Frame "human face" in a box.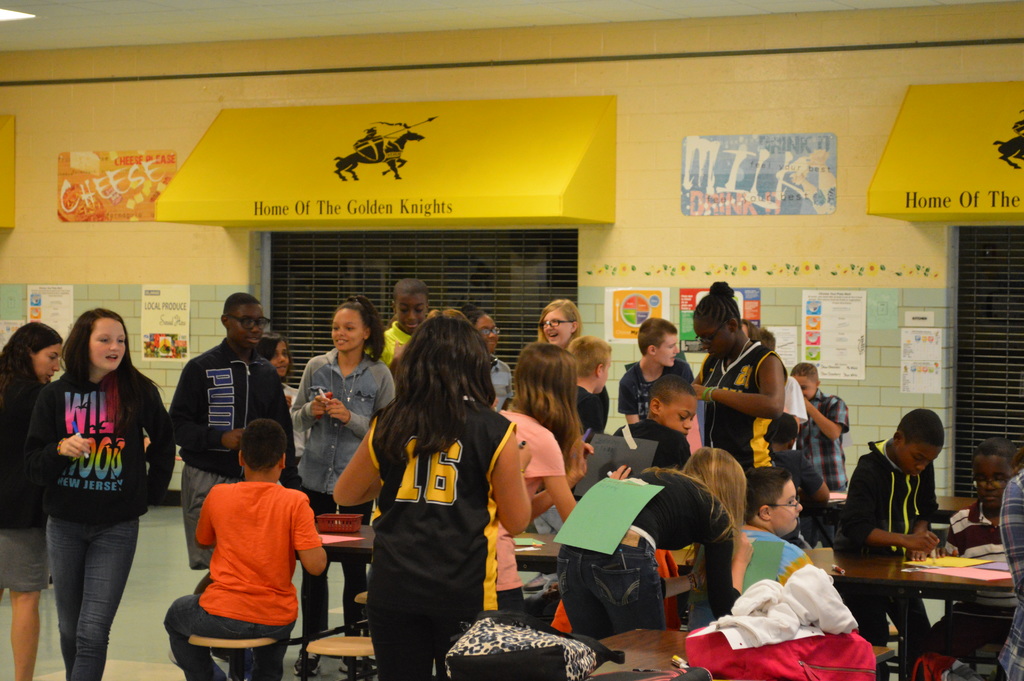
(691,316,727,359).
